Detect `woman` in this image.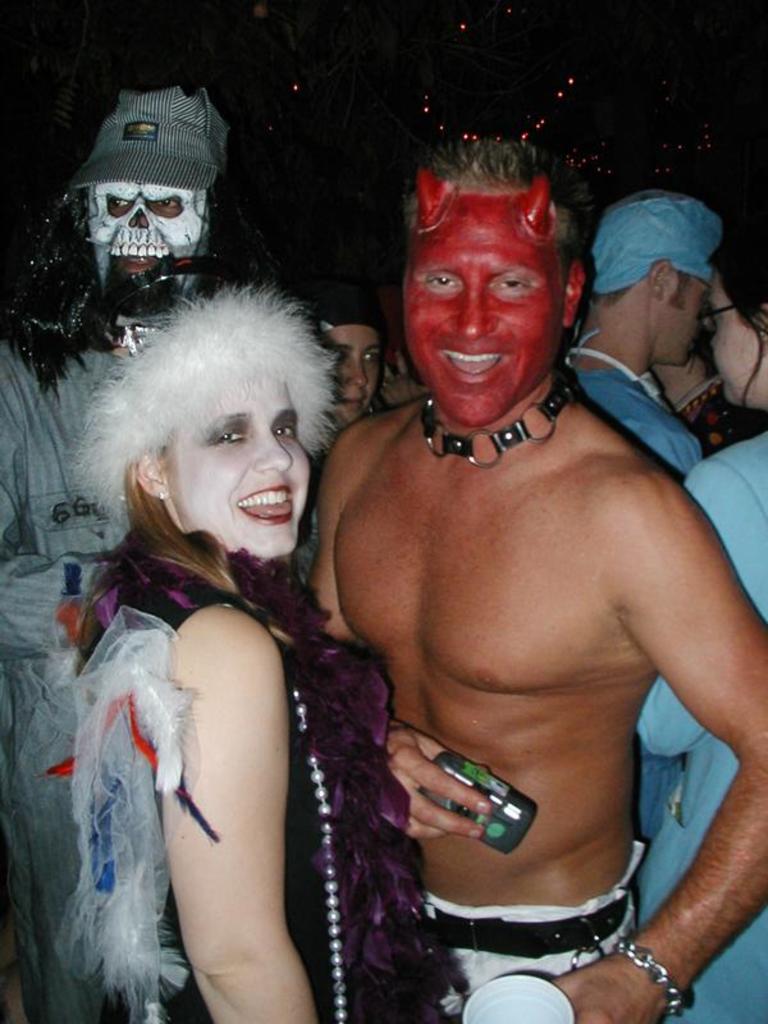
Detection: {"x1": 637, "y1": 206, "x2": 767, "y2": 1023}.
